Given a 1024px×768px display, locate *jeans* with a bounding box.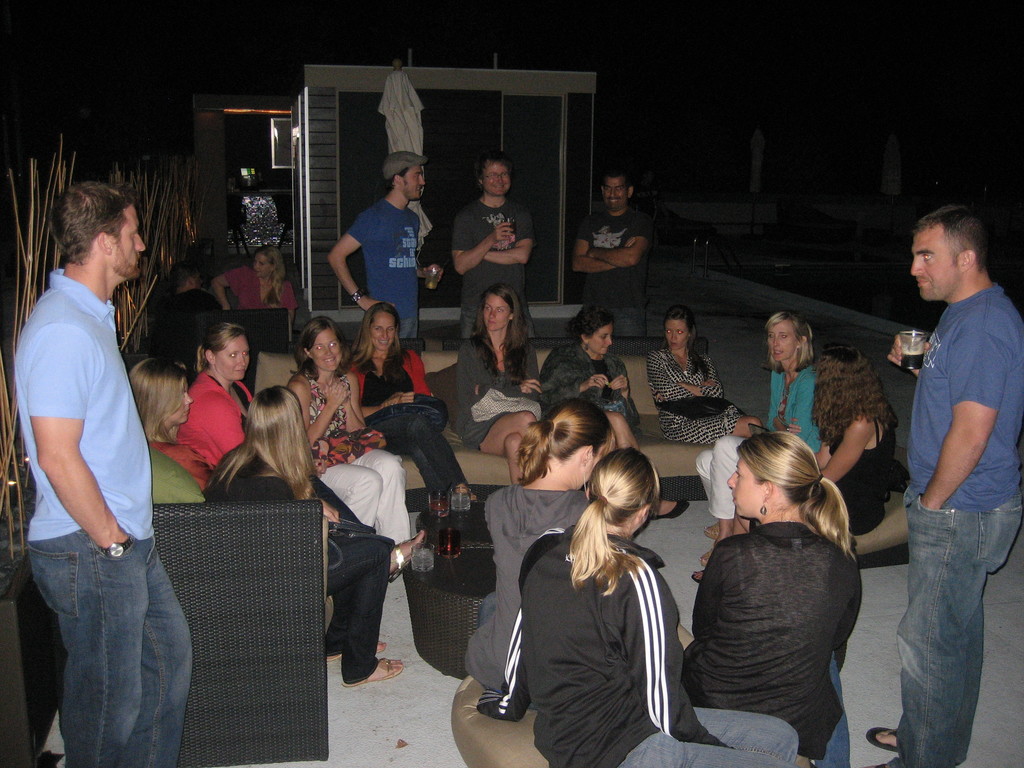
Located: pyautogui.locateOnScreen(29, 522, 195, 767).
